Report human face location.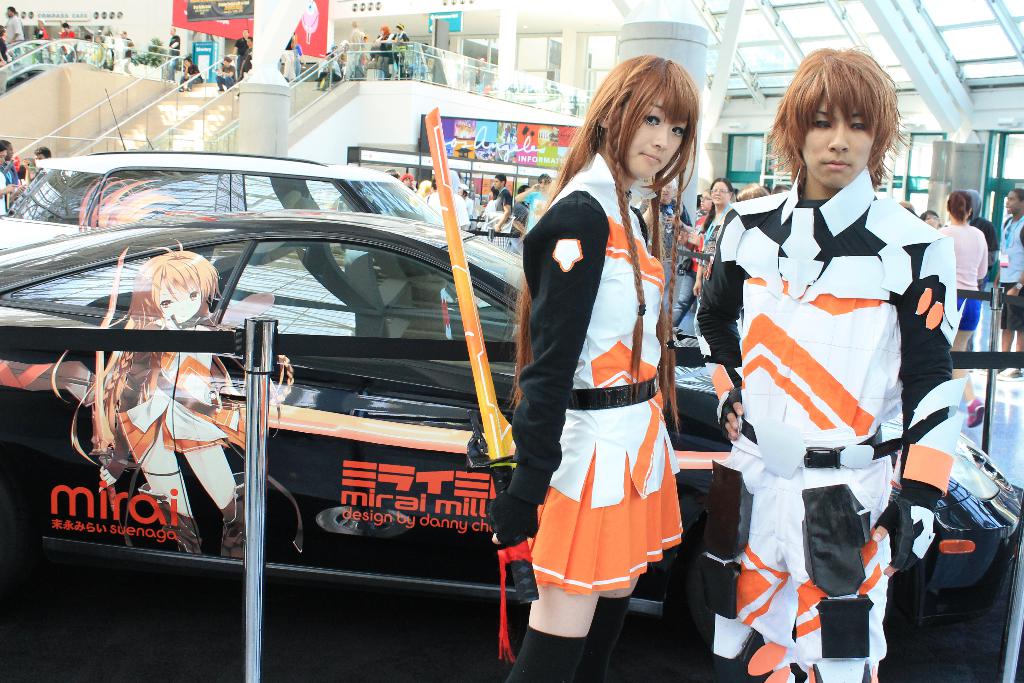
Report: (left=182, top=57, right=187, bottom=67).
